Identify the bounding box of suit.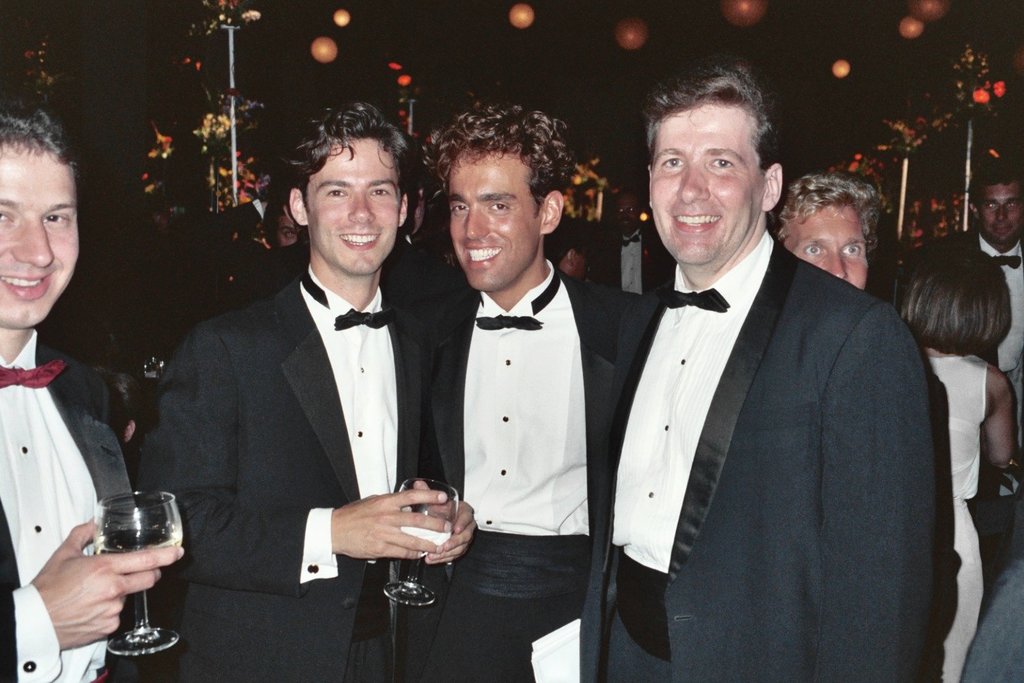
box(233, 229, 312, 309).
